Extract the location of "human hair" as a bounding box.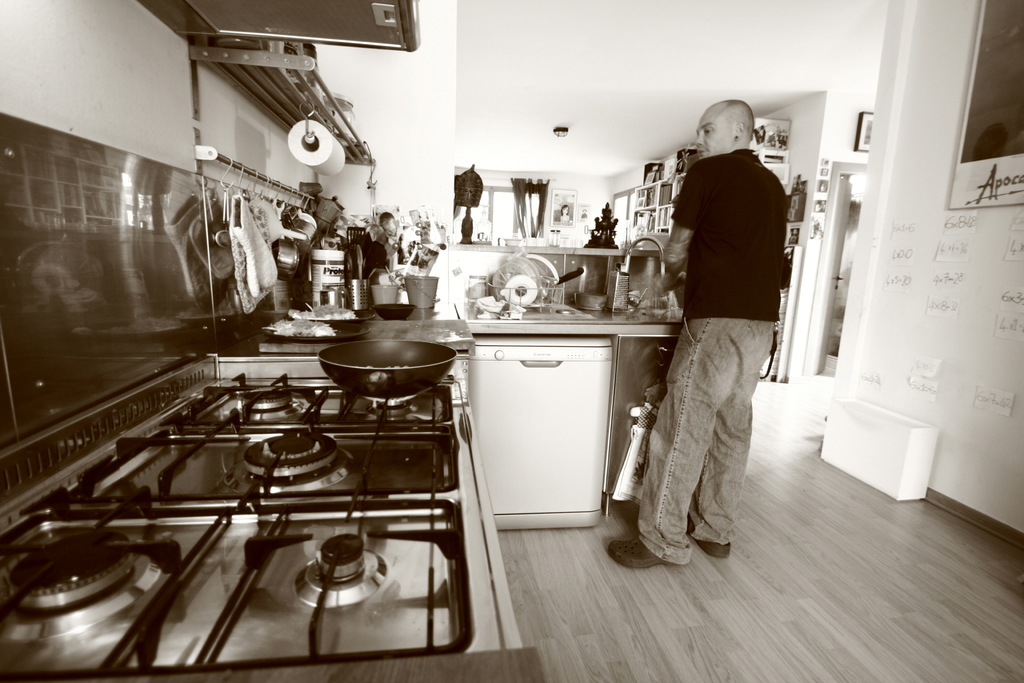
<bbox>727, 94, 757, 140</bbox>.
